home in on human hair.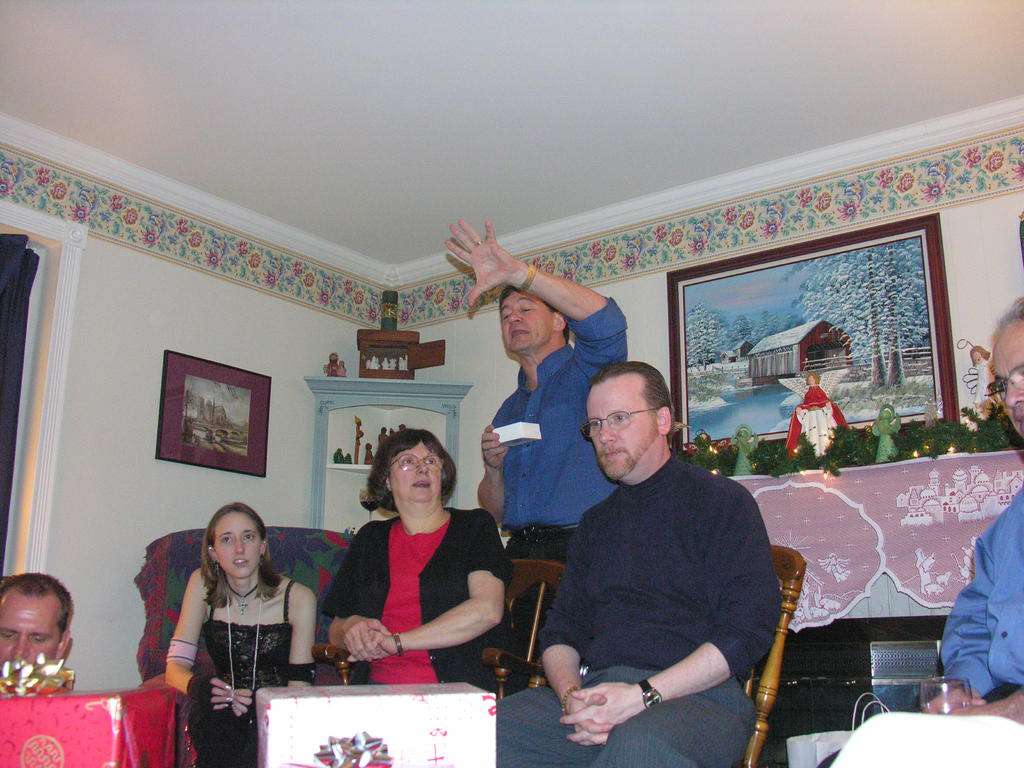
Homed in at [left=500, top=283, right=572, bottom=341].
